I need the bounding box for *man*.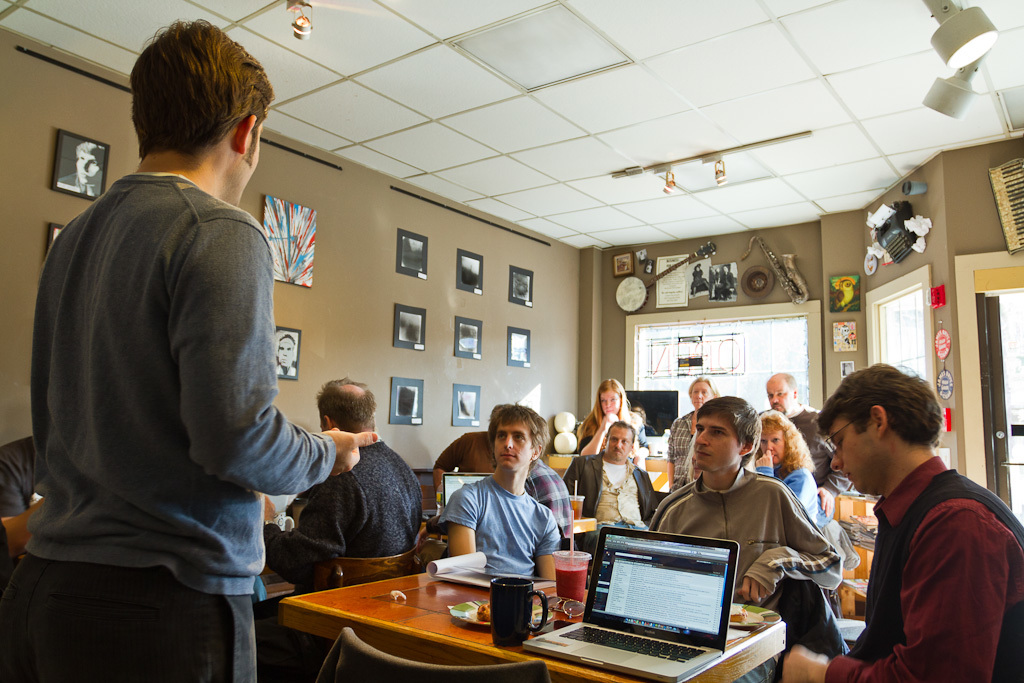
Here it is: BBox(62, 143, 100, 199).
